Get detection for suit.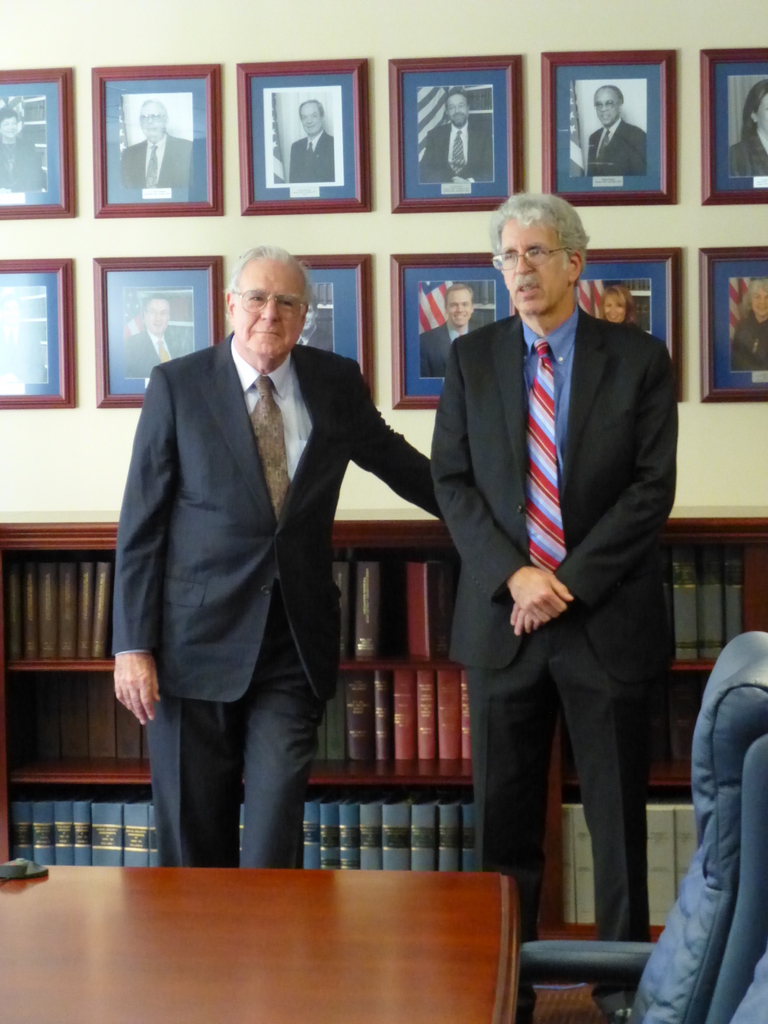
Detection: x1=424 y1=115 x2=494 y2=188.
